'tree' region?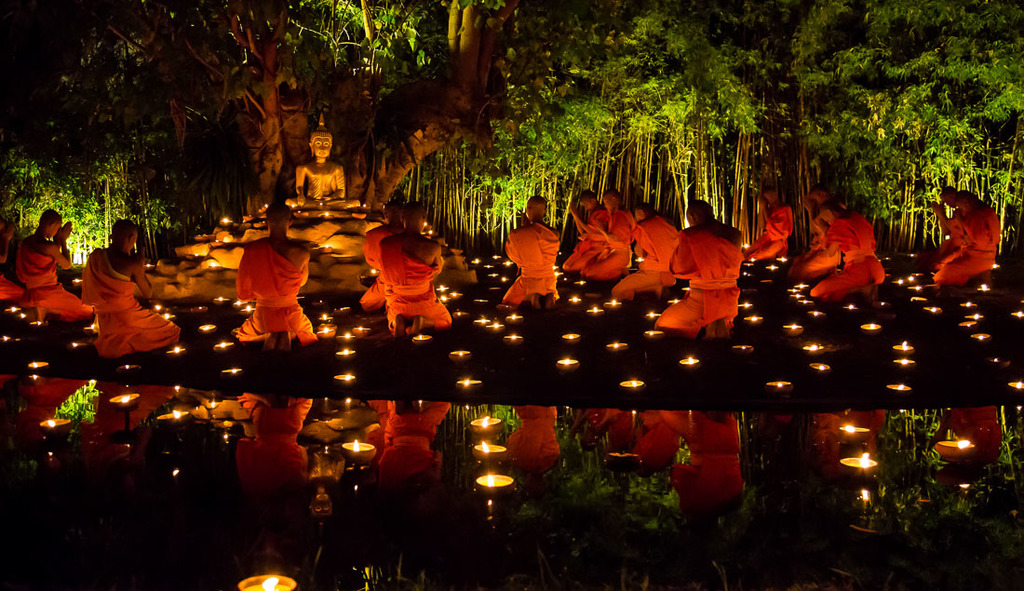
<box>0,0,1023,221</box>
